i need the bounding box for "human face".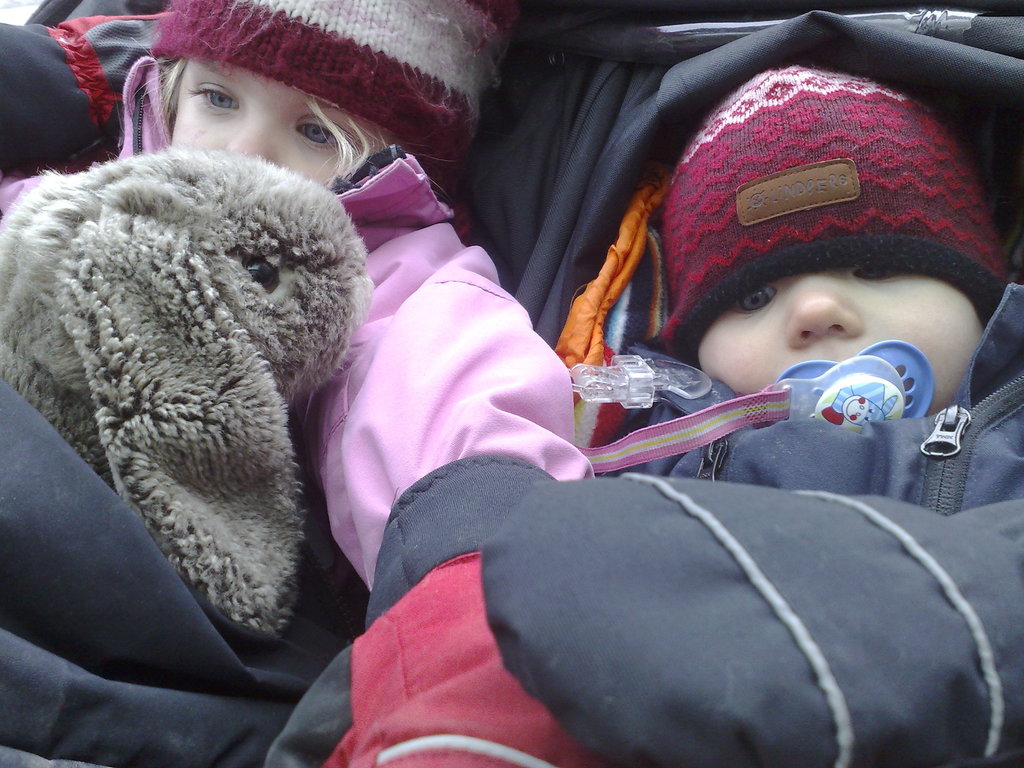
Here it is: {"left": 169, "top": 63, "right": 382, "bottom": 190}.
